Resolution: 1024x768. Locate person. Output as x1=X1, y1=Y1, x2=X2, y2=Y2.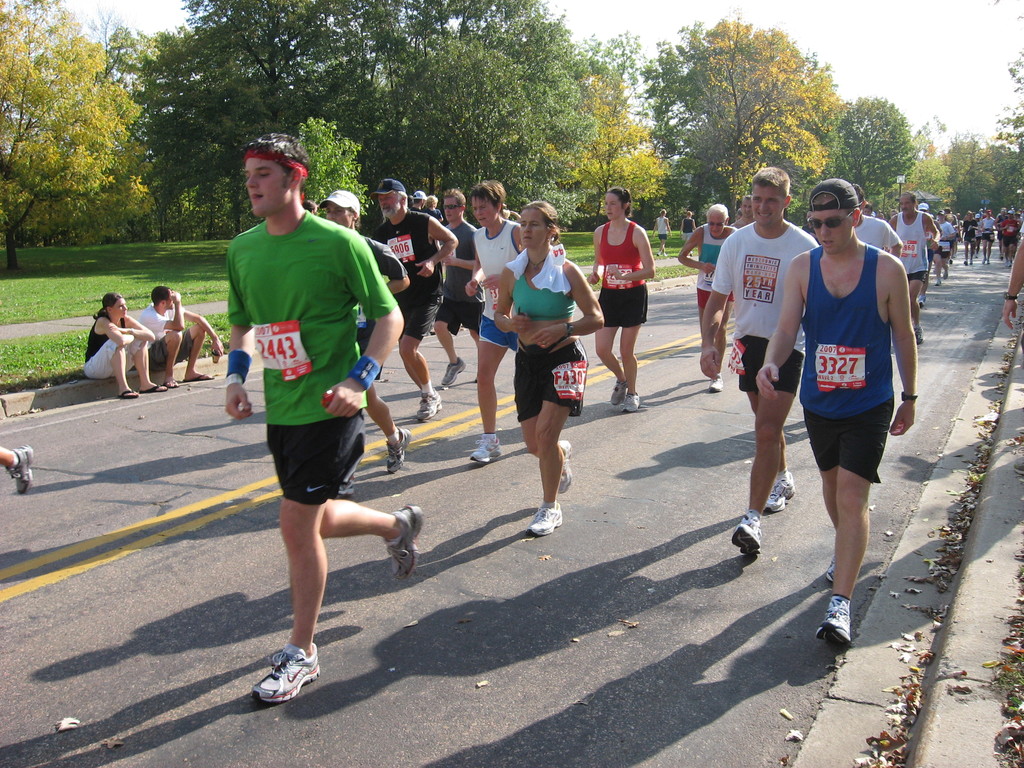
x1=142, y1=282, x2=224, y2=390.
